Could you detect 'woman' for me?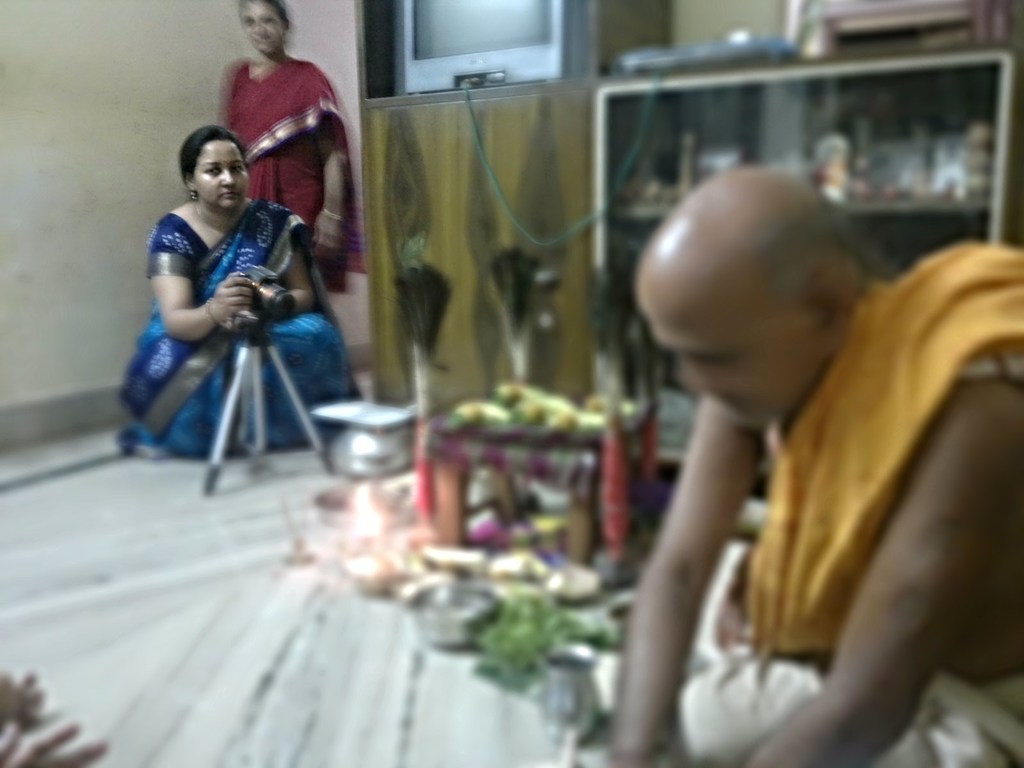
Detection result: box(216, 0, 369, 309).
